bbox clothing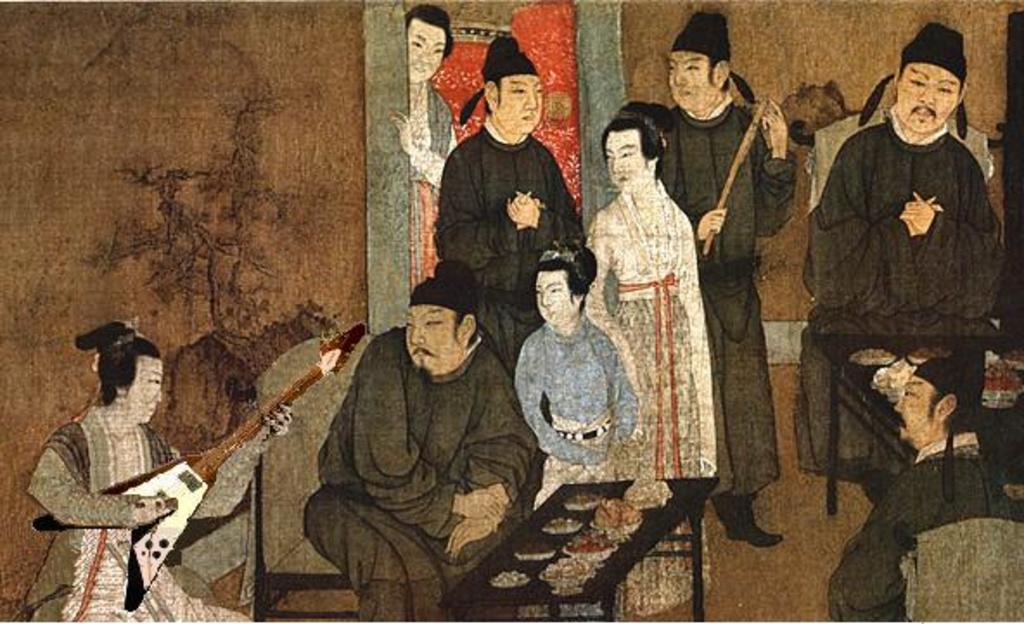
<bbox>789, 121, 1007, 475</bbox>
